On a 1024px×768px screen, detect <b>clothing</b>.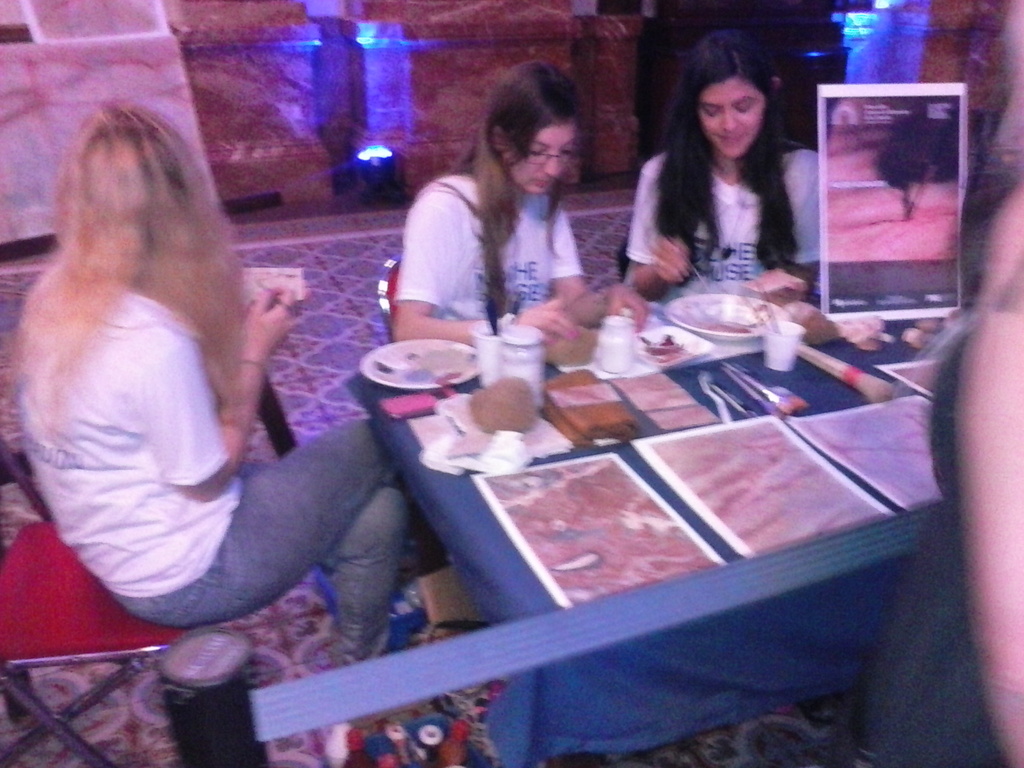
box(22, 265, 454, 658).
